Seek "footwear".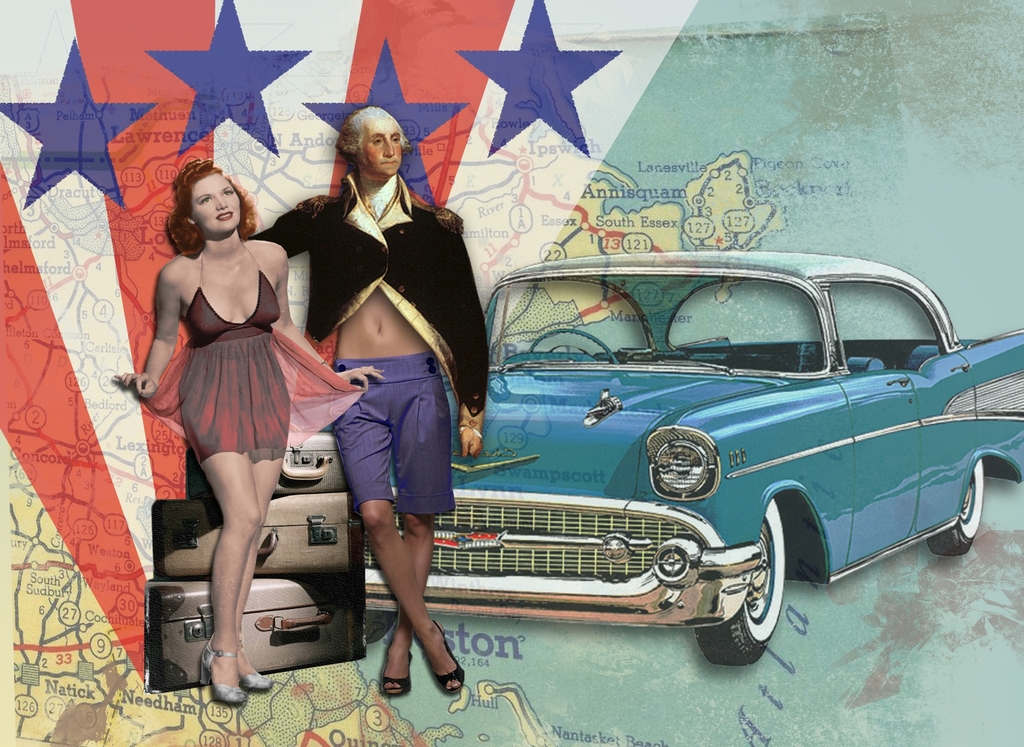
bbox=(177, 639, 261, 710).
